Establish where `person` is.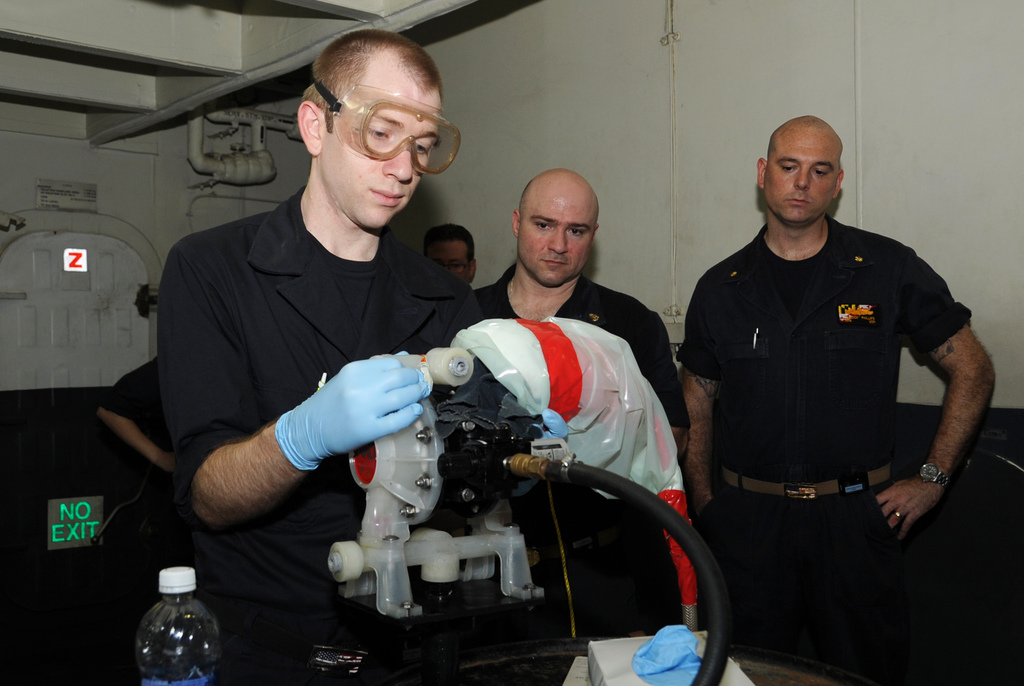
Established at [x1=156, y1=28, x2=647, y2=685].
